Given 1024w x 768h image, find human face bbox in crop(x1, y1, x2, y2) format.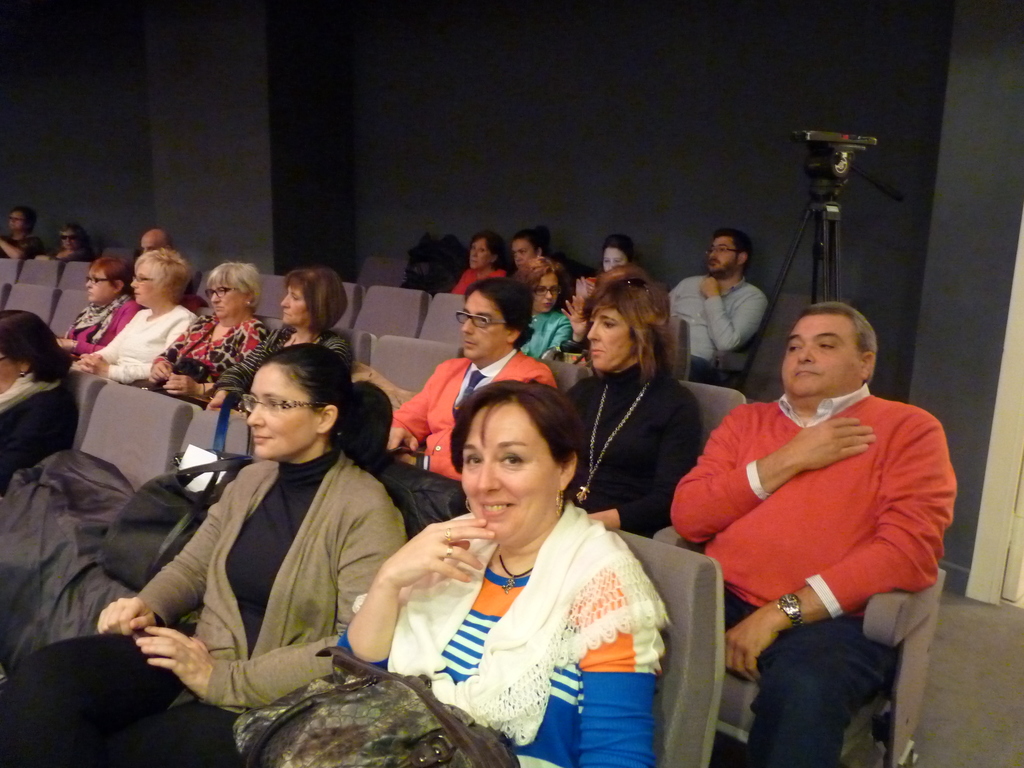
crop(585, 310, 635, 368).
